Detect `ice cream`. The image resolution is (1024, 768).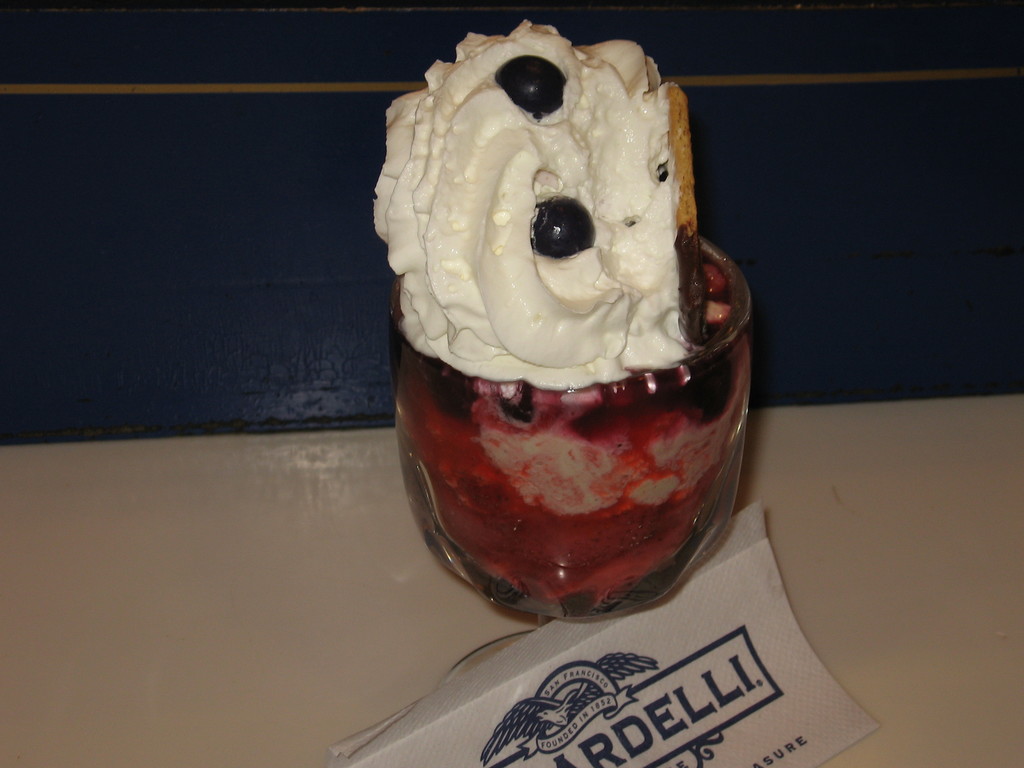
<region>362, 10, 721, 396</region>.
